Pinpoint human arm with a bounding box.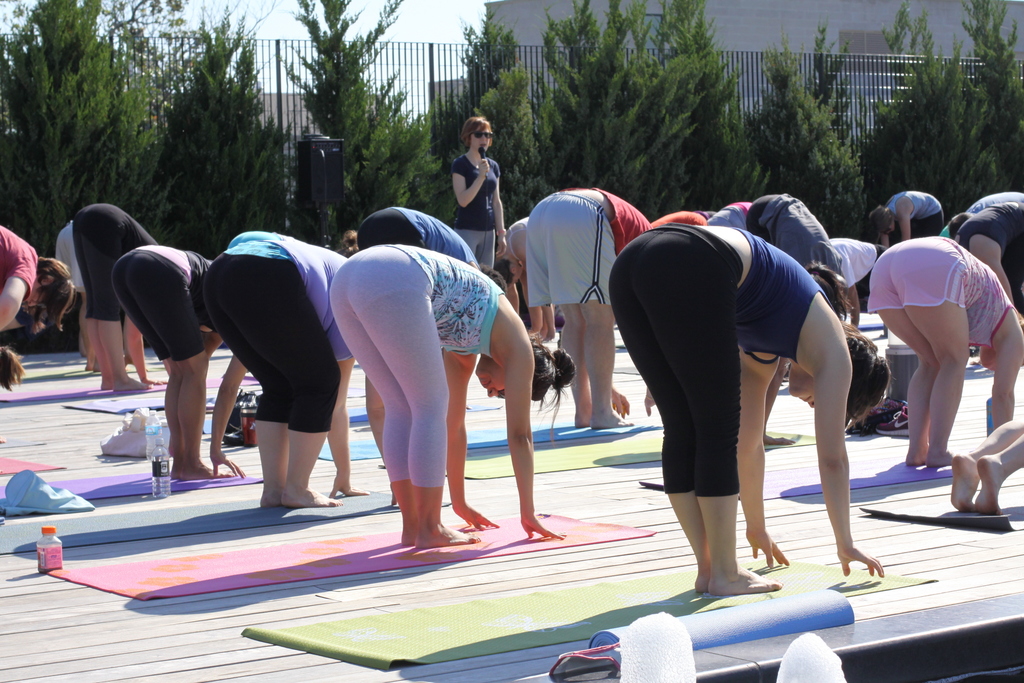
[x1=123, y1=316, x2=165, y2=384].
